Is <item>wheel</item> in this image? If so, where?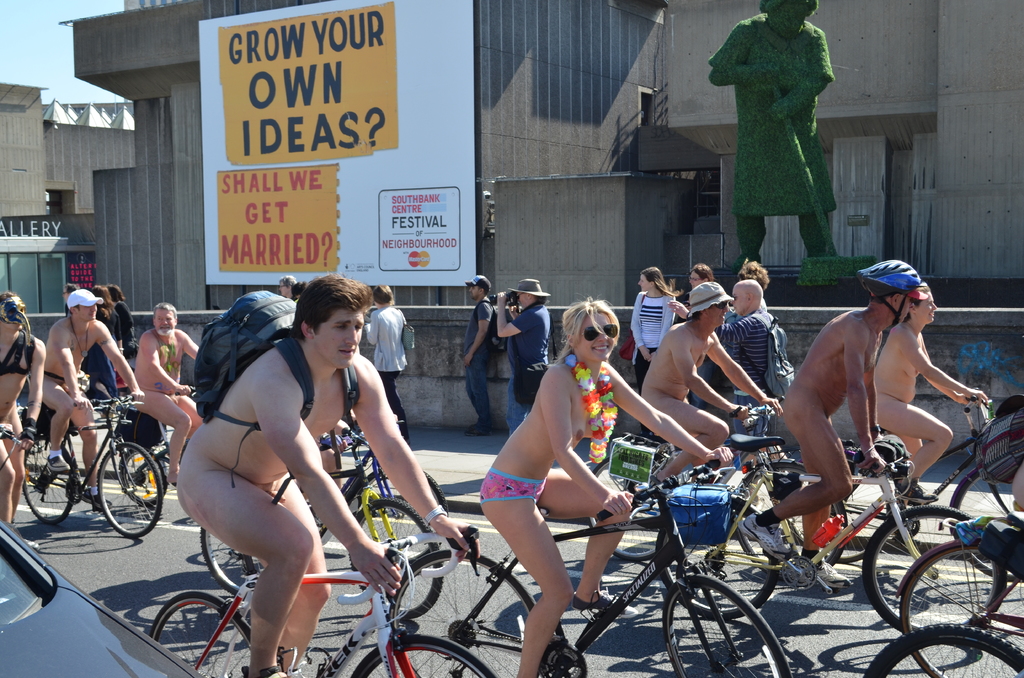
Yes, at BBox(21, 433, 77, 526).
